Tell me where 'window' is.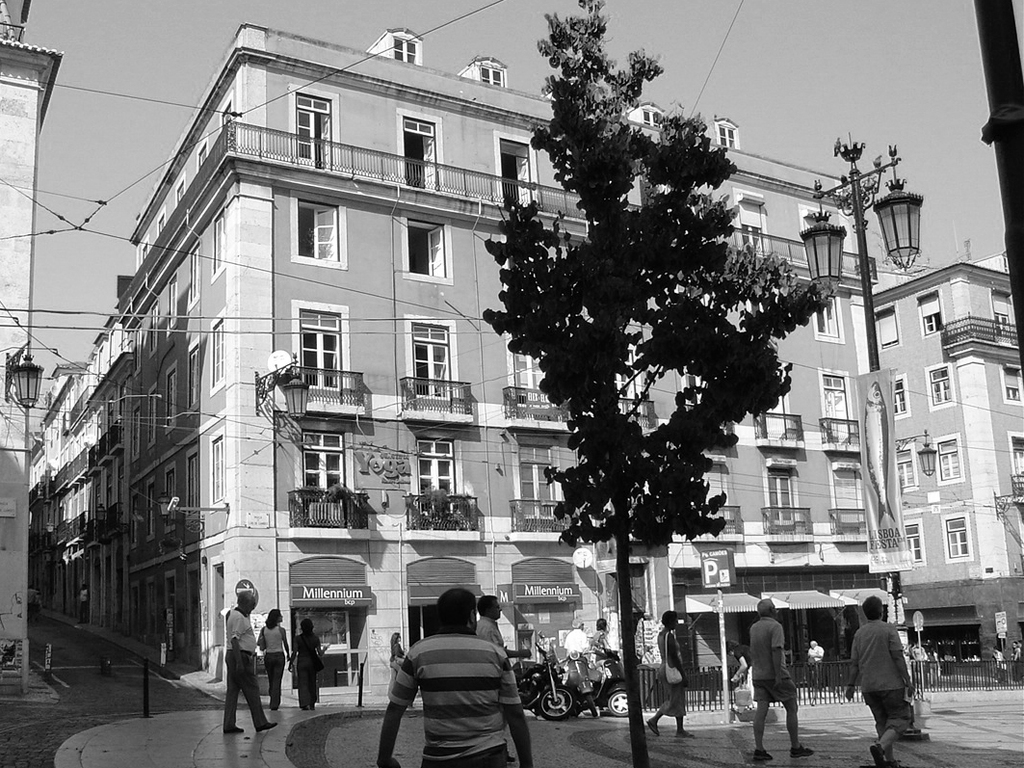
'window' is at 145,303,156,354.
